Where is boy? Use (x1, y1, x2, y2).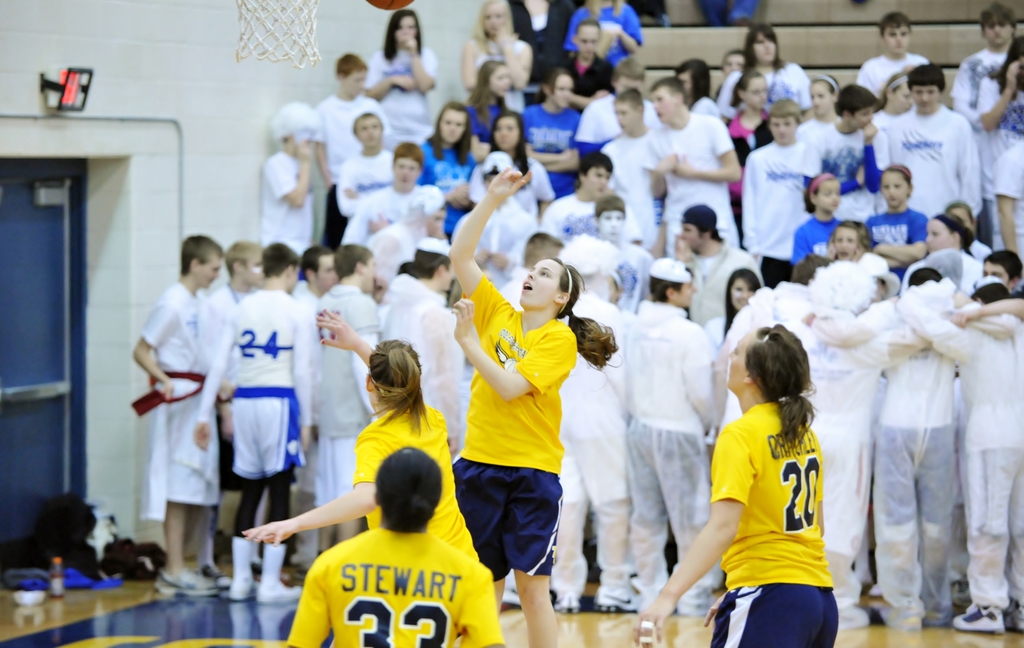
(817, 81, 897, 220).
